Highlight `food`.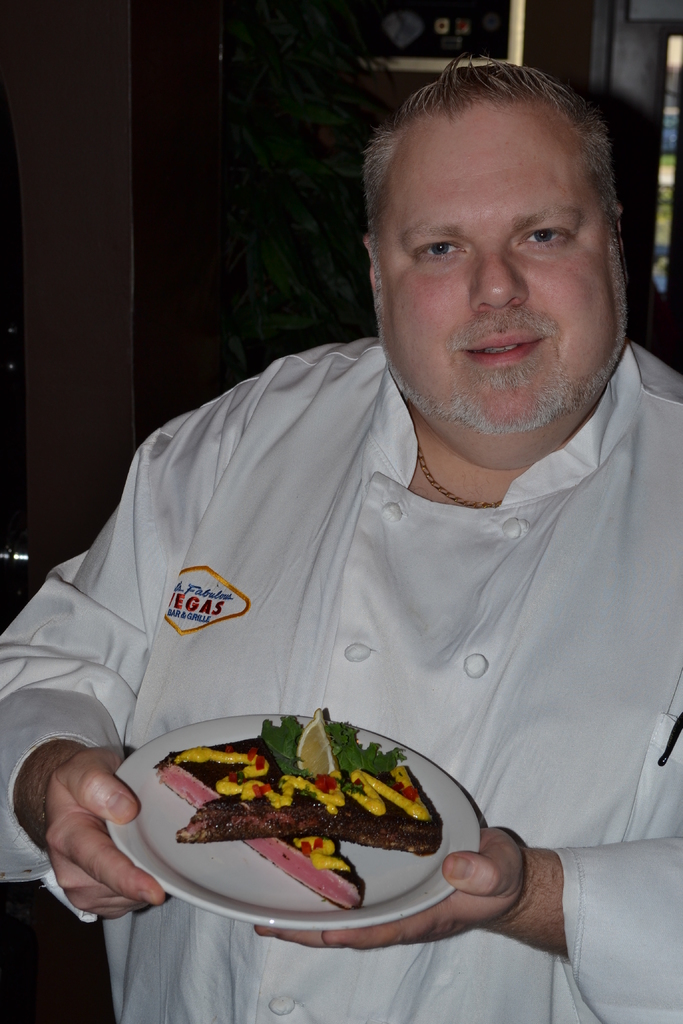
Highlighted region: bbox(177, 726, 434, 892).
